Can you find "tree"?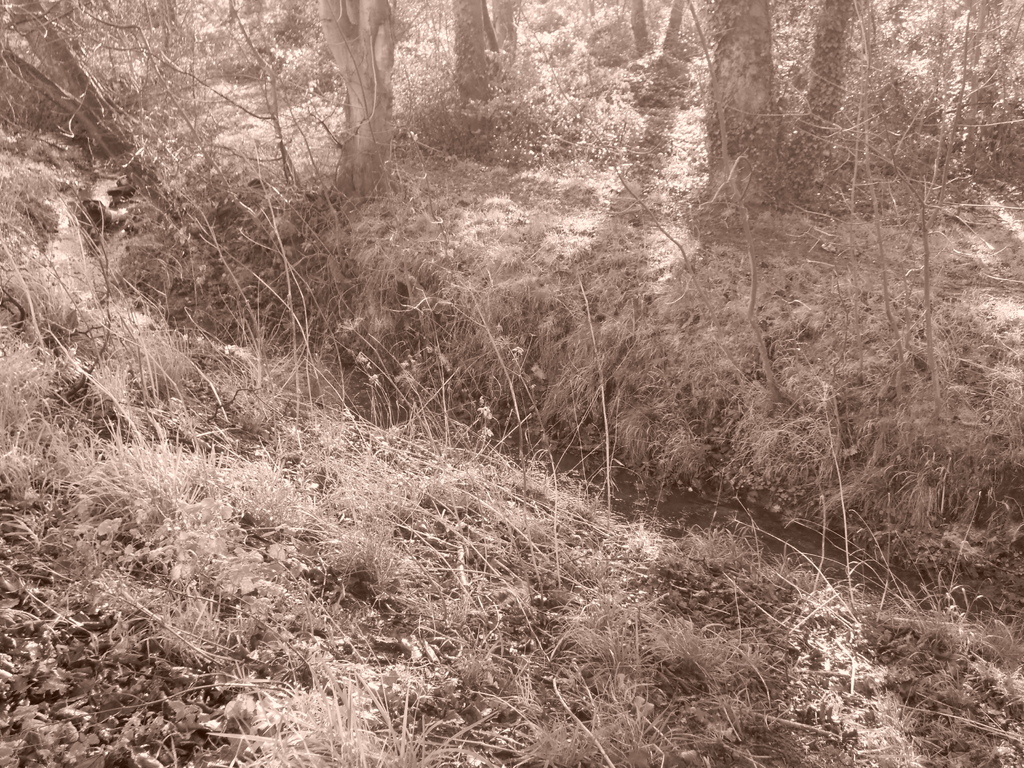
Yes, bounding box: detection(449, 0, 525, 111).
